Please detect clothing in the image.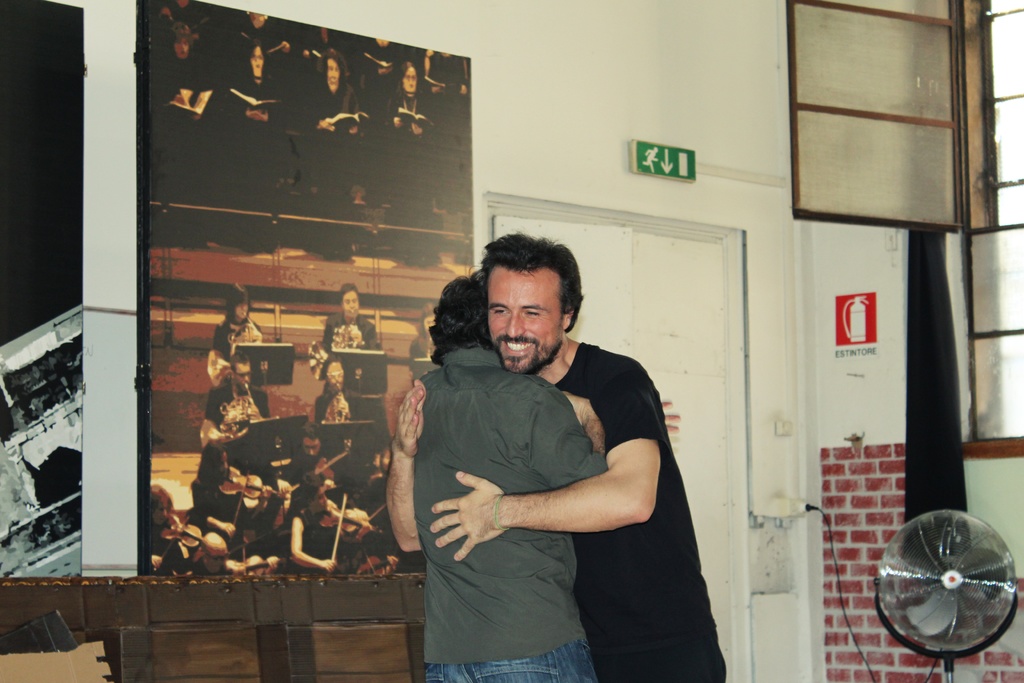
bbox=[216, 71, 292, 171].
